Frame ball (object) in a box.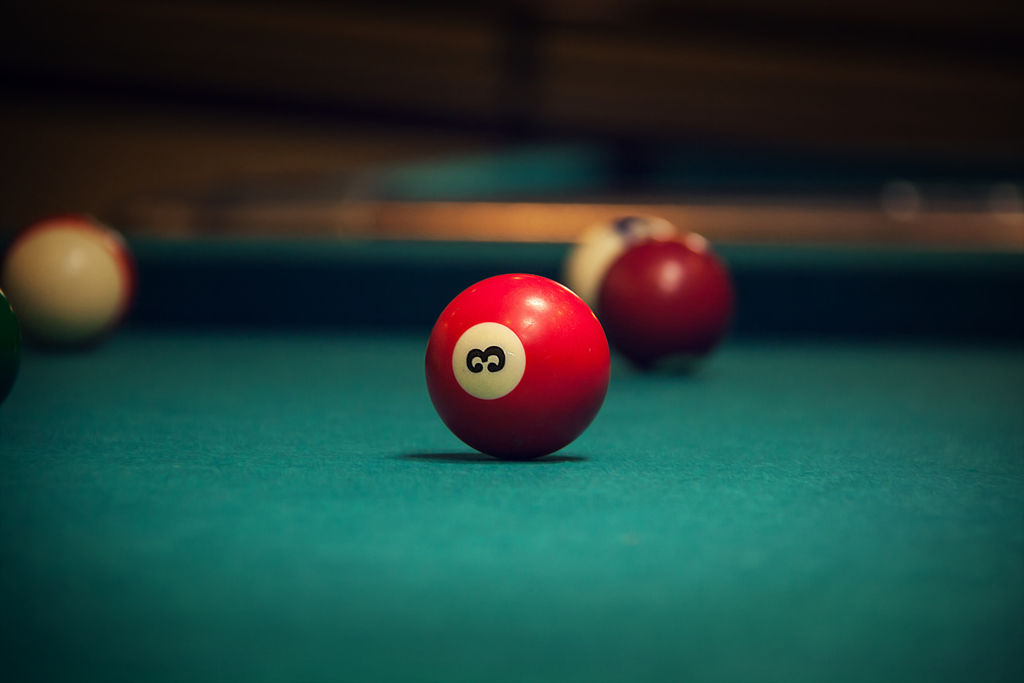
crop(0, 217, 129, 350).
